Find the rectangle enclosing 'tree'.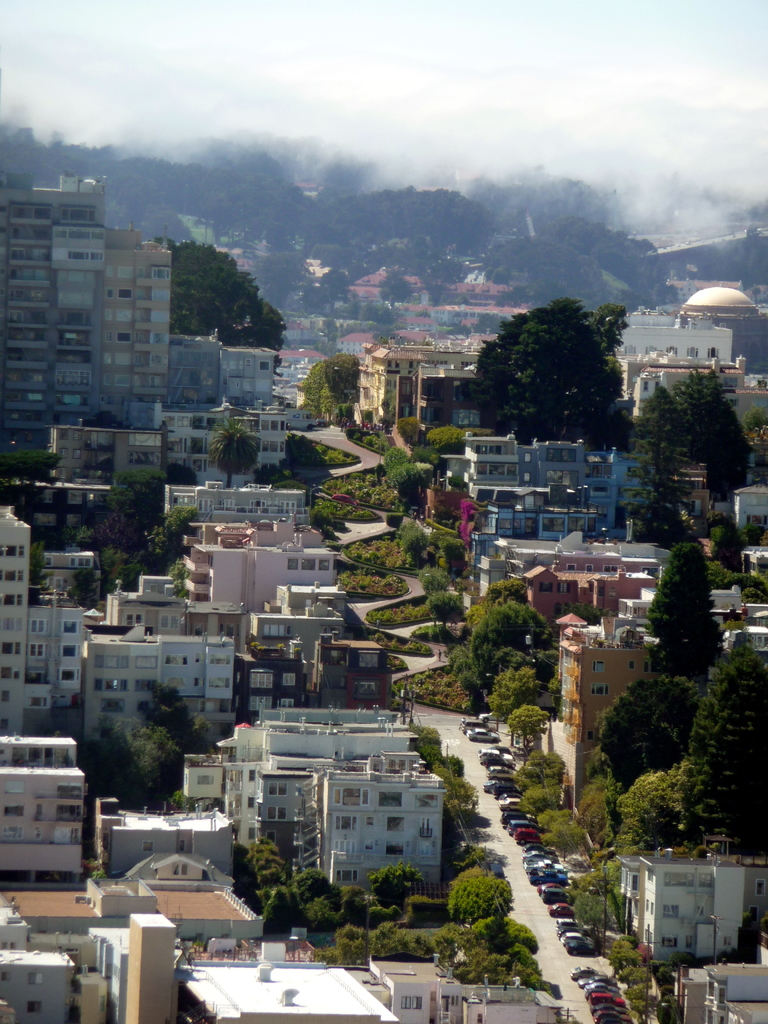
315, 378, 344, 420.
